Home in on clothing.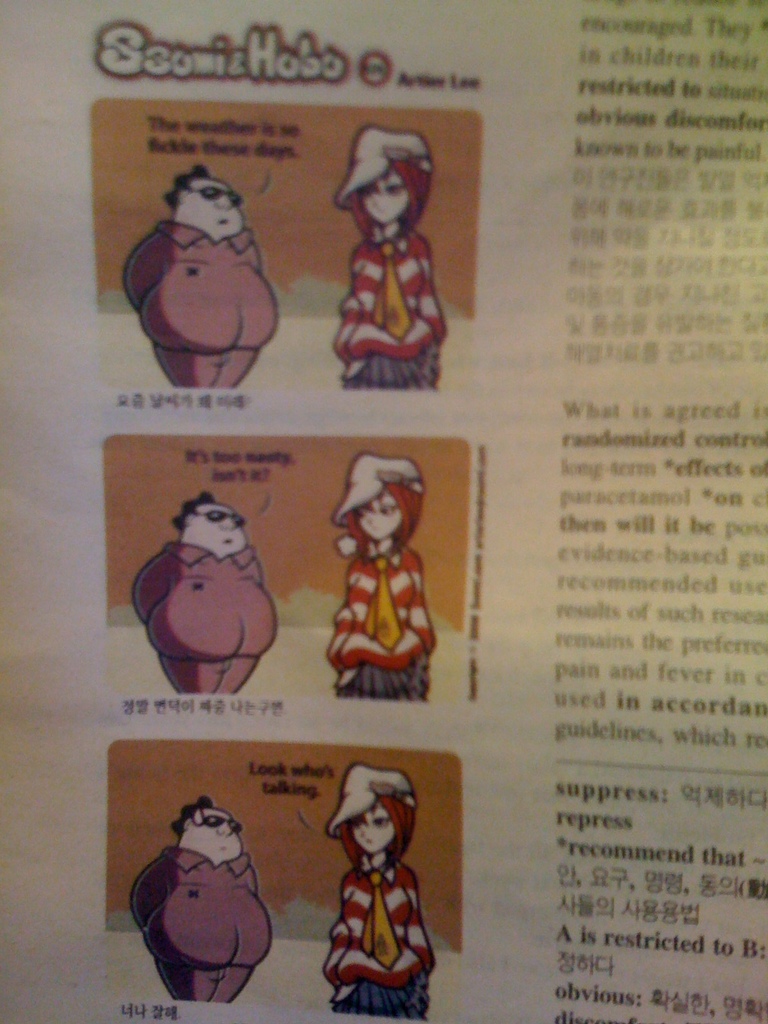
Homed in at 124 212 282 380.
